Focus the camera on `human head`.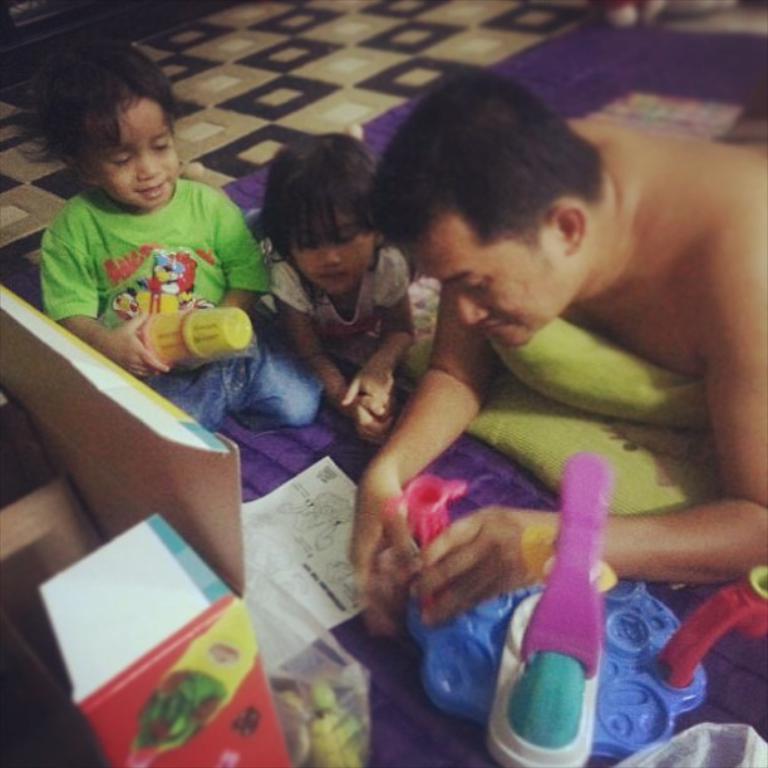
Focus region: left=260, top=134, right=373, bottom=292.
